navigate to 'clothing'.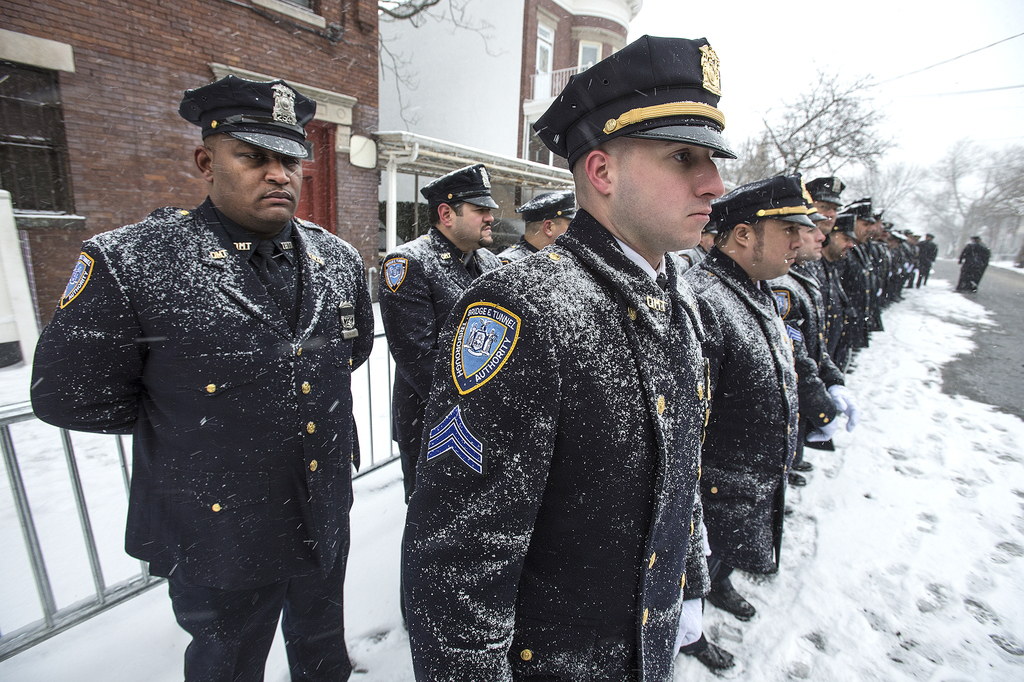
Navigation target: [x1=41, y1=172, x2=388, y2=647].
